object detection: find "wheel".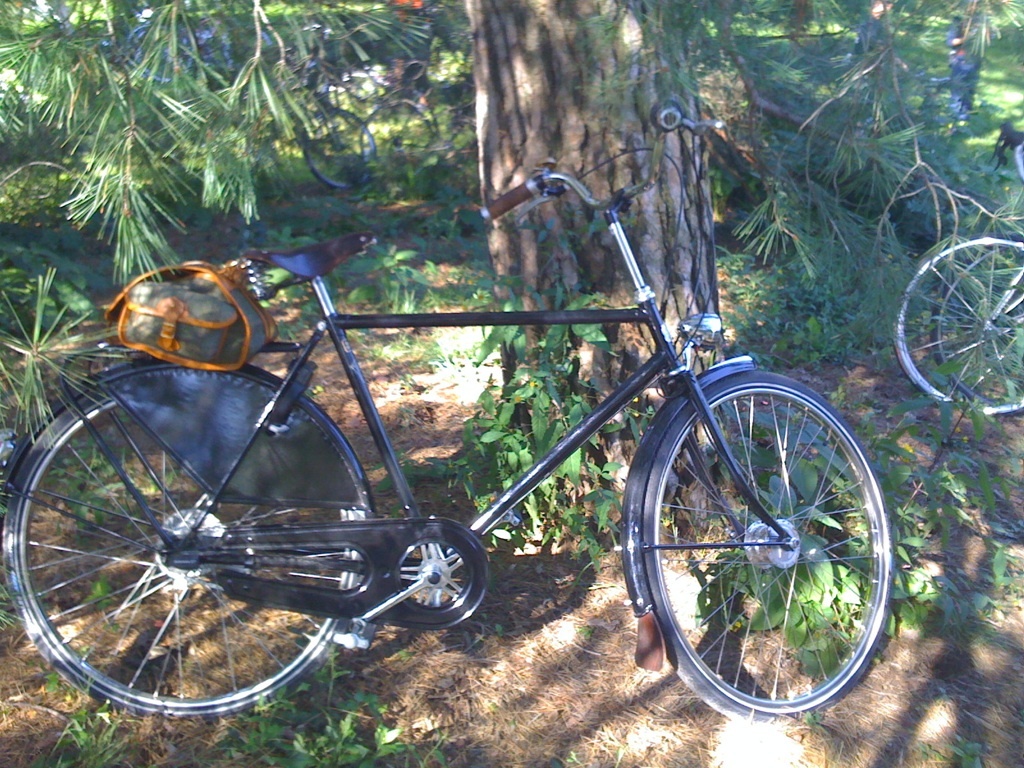
Rect(642, 362, 885, 717).
